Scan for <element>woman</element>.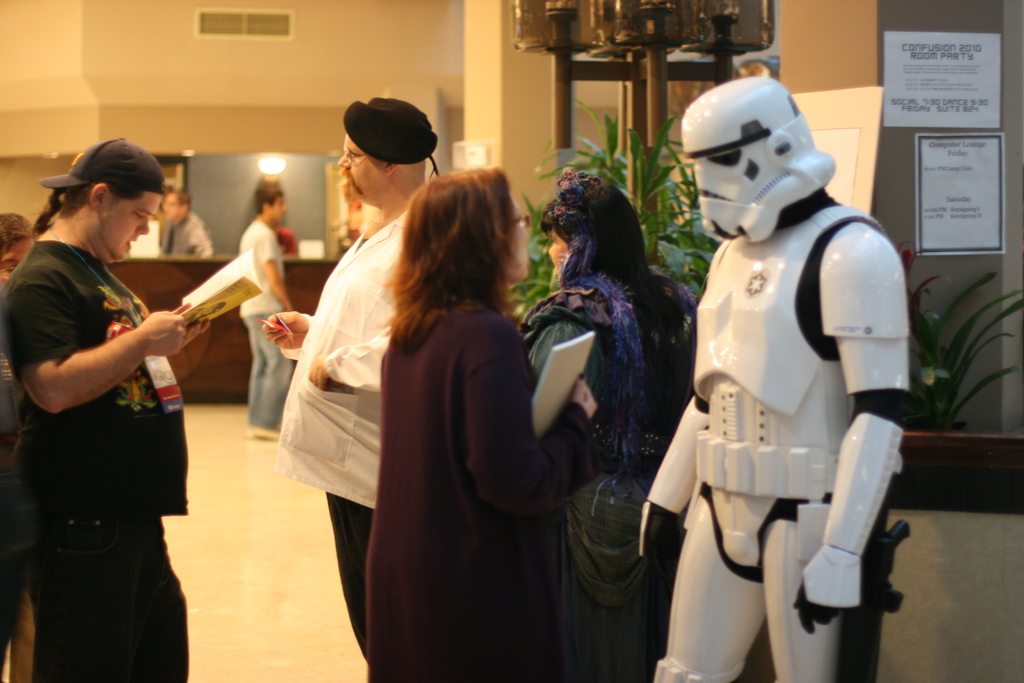
Scan result: box(343, 151, 589, 664).
